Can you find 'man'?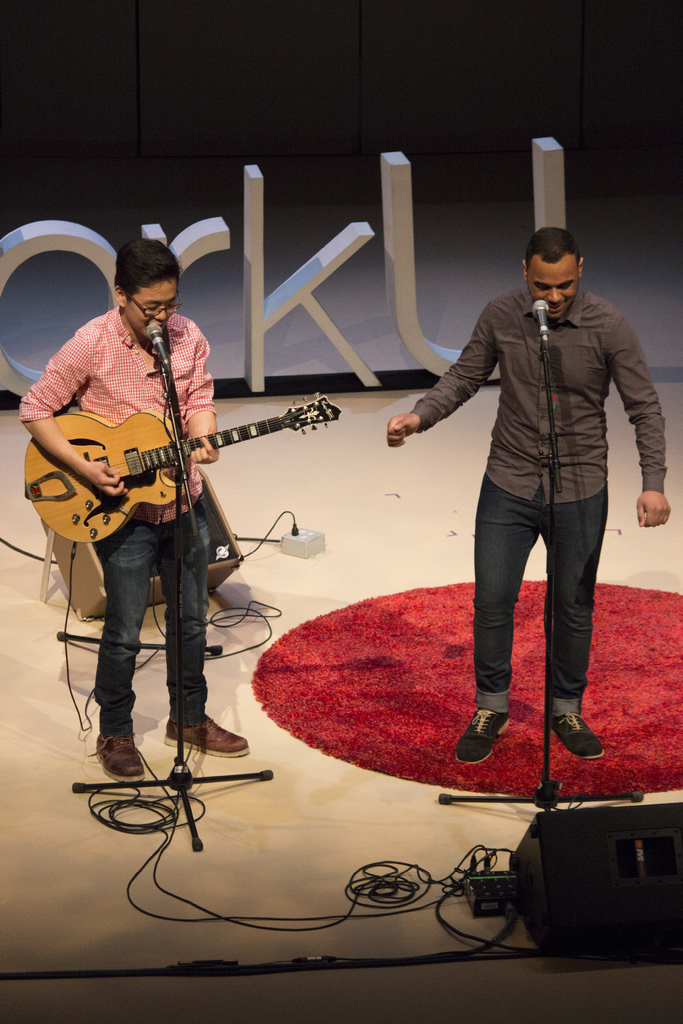
Yes, bounding box: <box>17,236,251,790</box>.
